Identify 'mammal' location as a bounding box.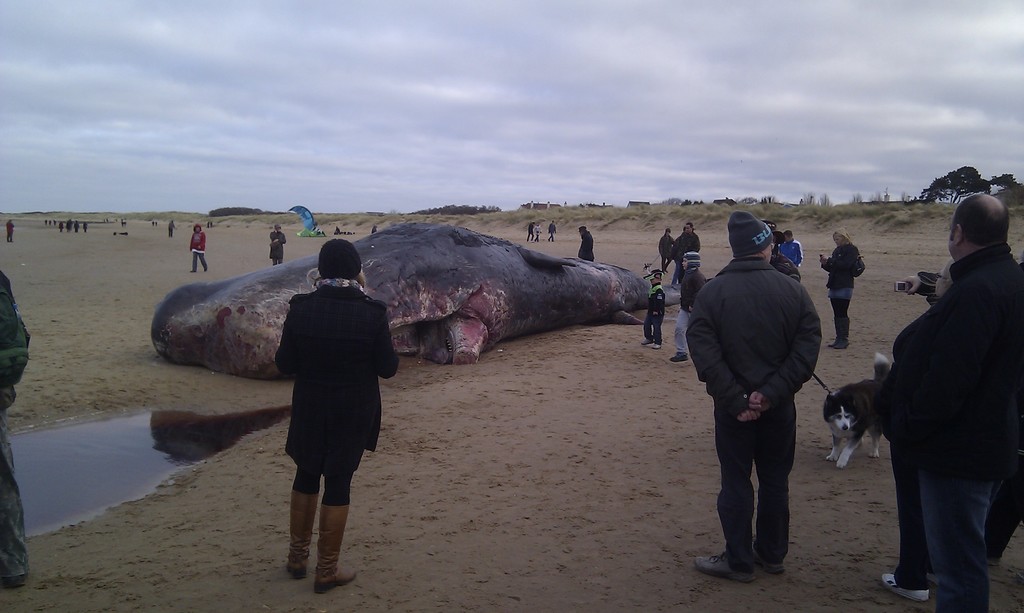
[0, 270, 32, 585].
